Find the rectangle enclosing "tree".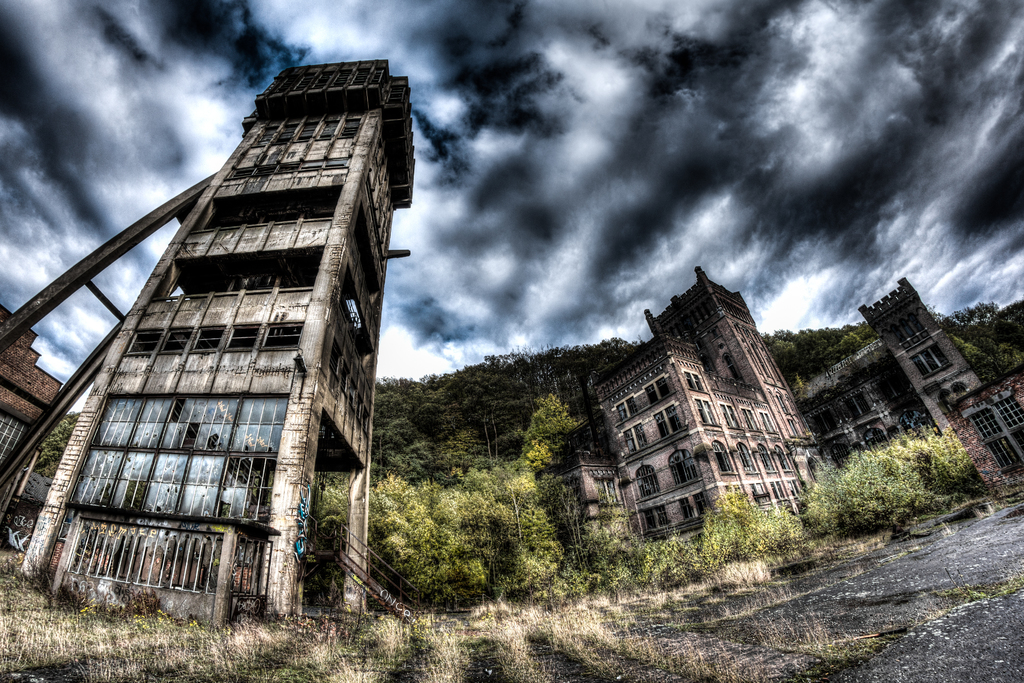
(927, 298, 1023, 384).
